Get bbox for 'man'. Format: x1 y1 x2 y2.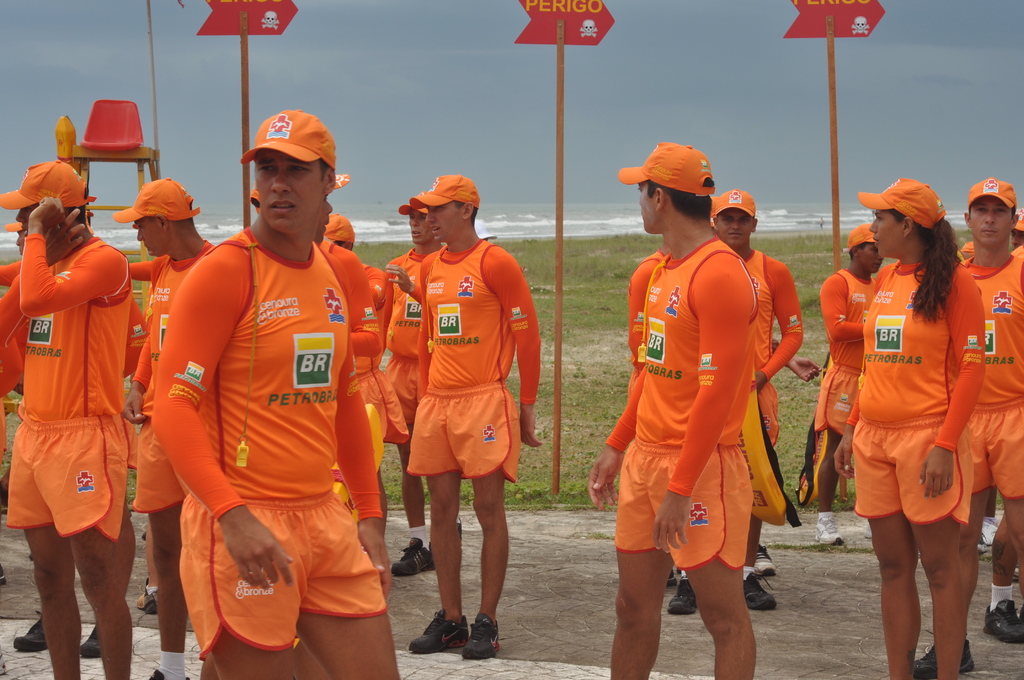
812 219 881 515.
